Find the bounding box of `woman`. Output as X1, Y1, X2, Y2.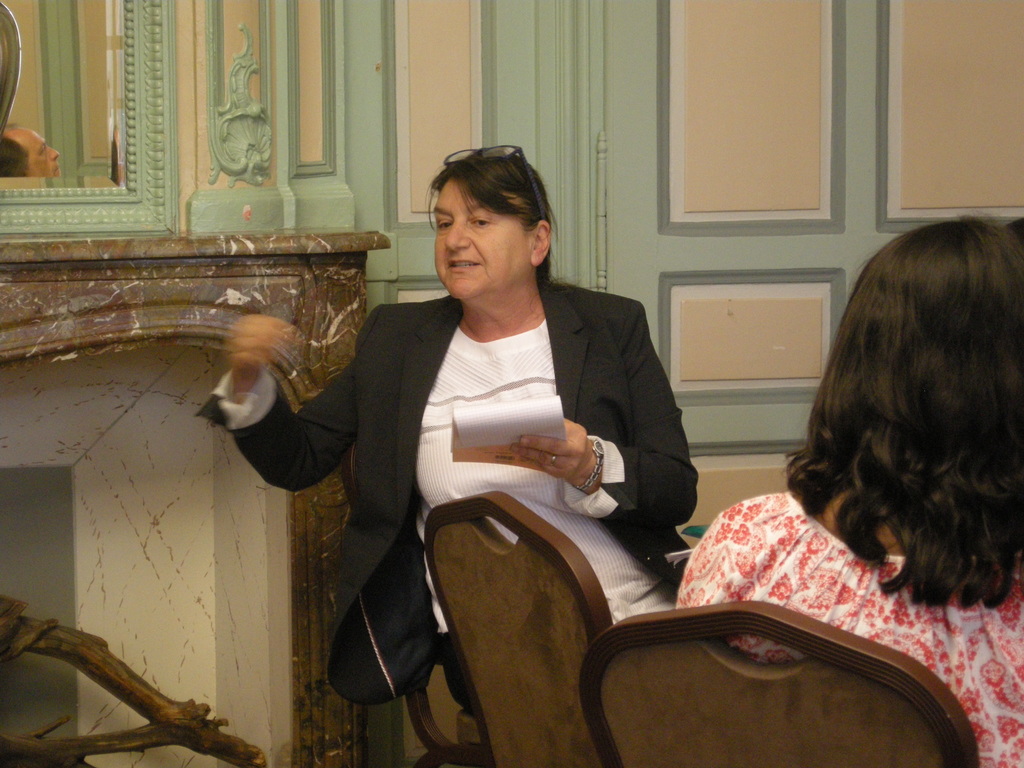
673, 217, 1023, 767.
